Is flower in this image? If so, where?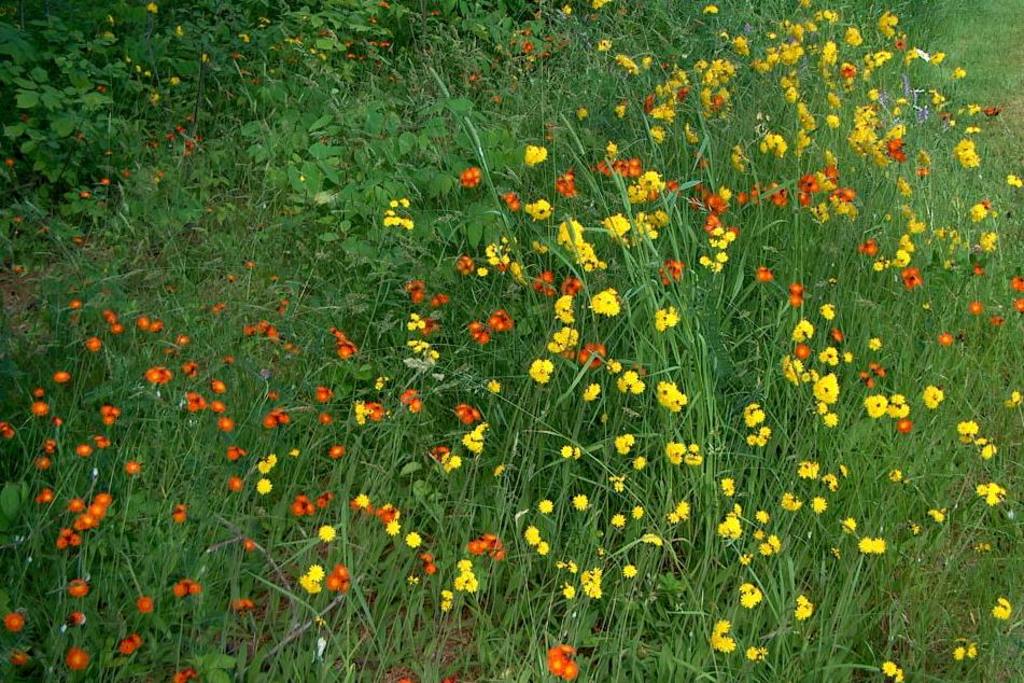
Yes, at [x1=453, y1=564, x2=479, y2=591].
